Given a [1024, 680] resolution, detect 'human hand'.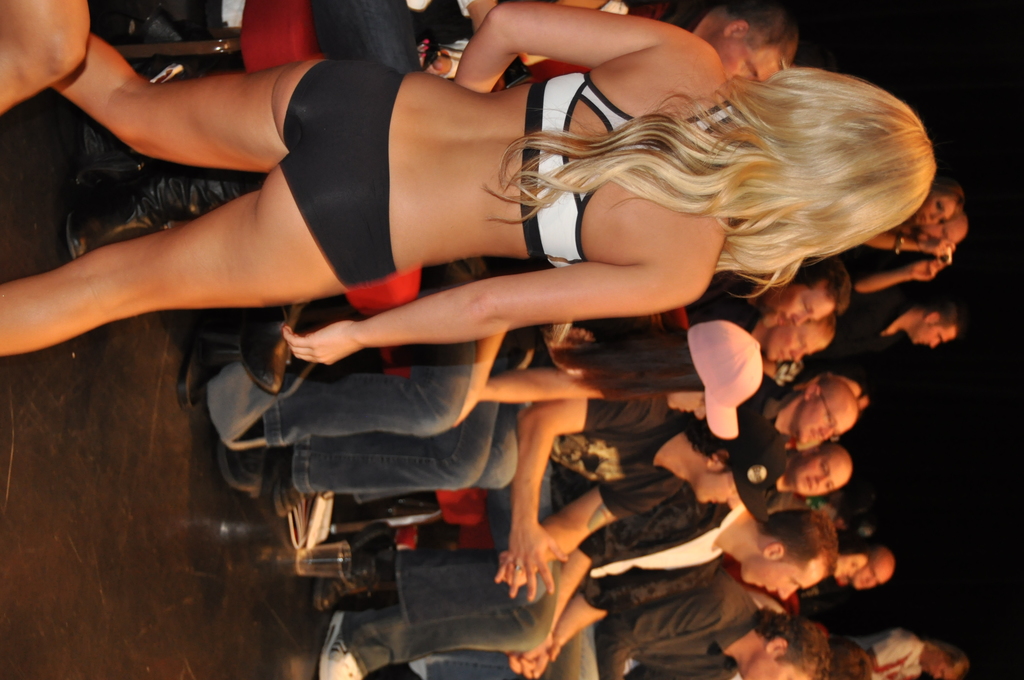
492, 522, 568, 605.
